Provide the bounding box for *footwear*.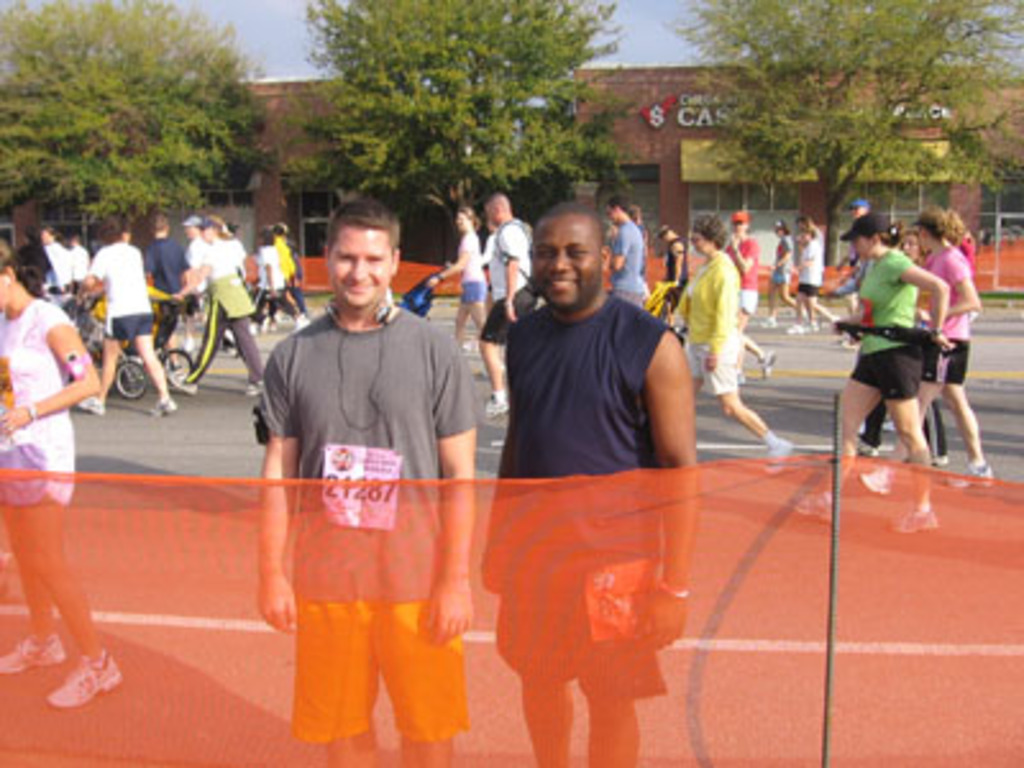
locate(860, 474, 888, 489).
